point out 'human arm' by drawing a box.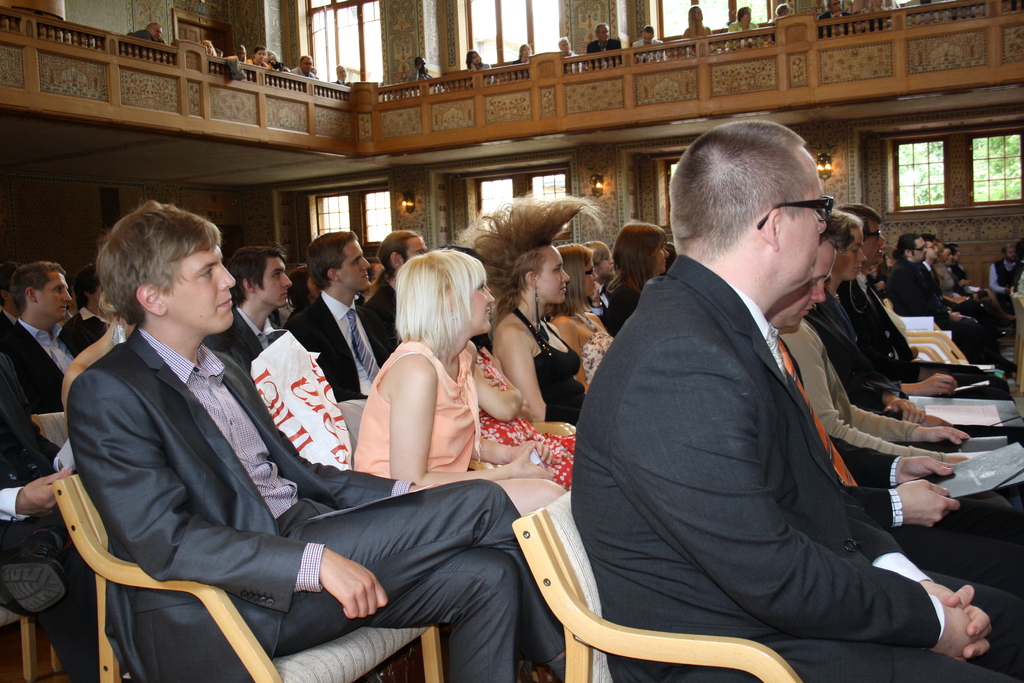
bbox=[25, 398, 72, 477].
